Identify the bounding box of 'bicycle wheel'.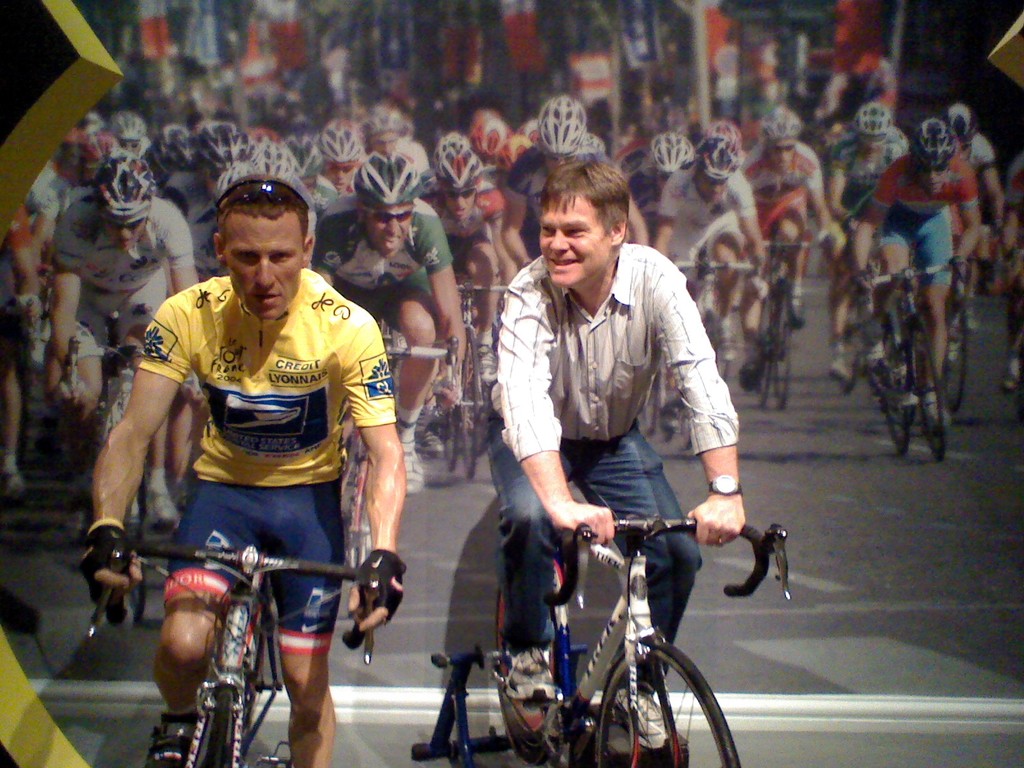
906,317,946,461.
